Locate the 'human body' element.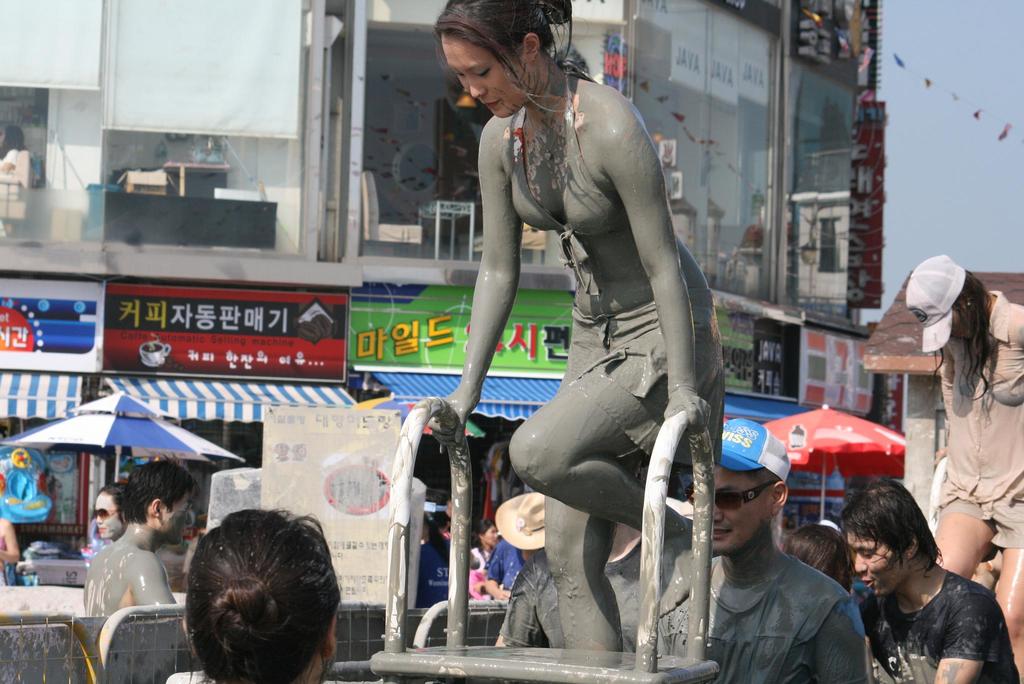
Element bbox: 76, 527, 174, 619.
